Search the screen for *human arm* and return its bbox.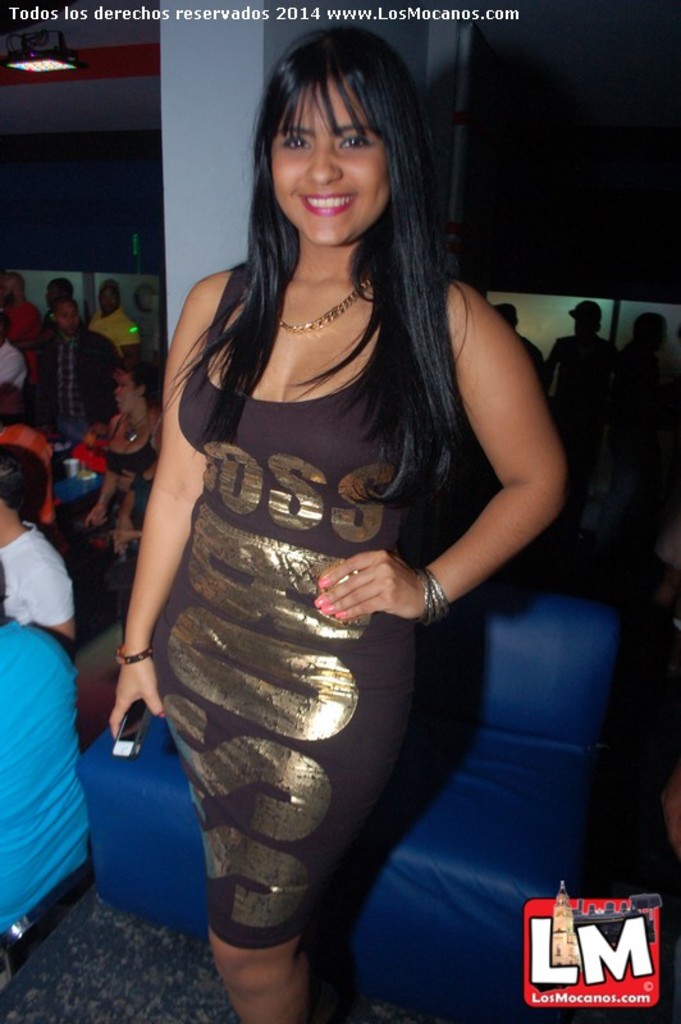
Found: <box>533,332,568,381</box>.
